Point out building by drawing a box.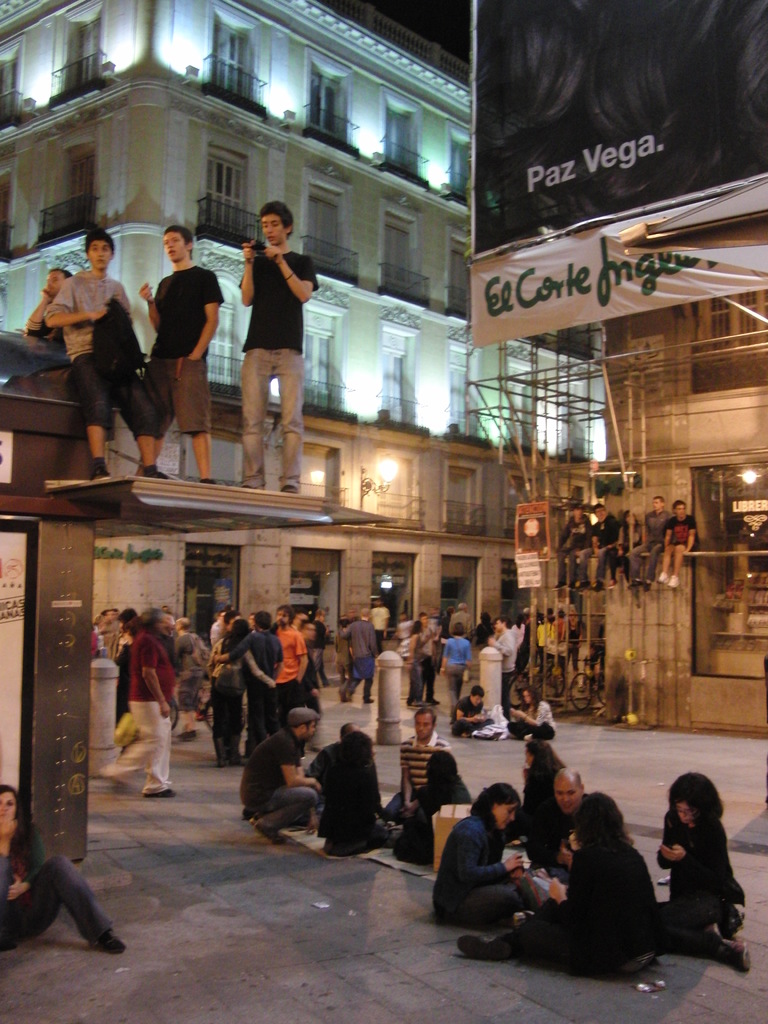
pyautogui.locateOnScreen(0, 0, 605, 678).
